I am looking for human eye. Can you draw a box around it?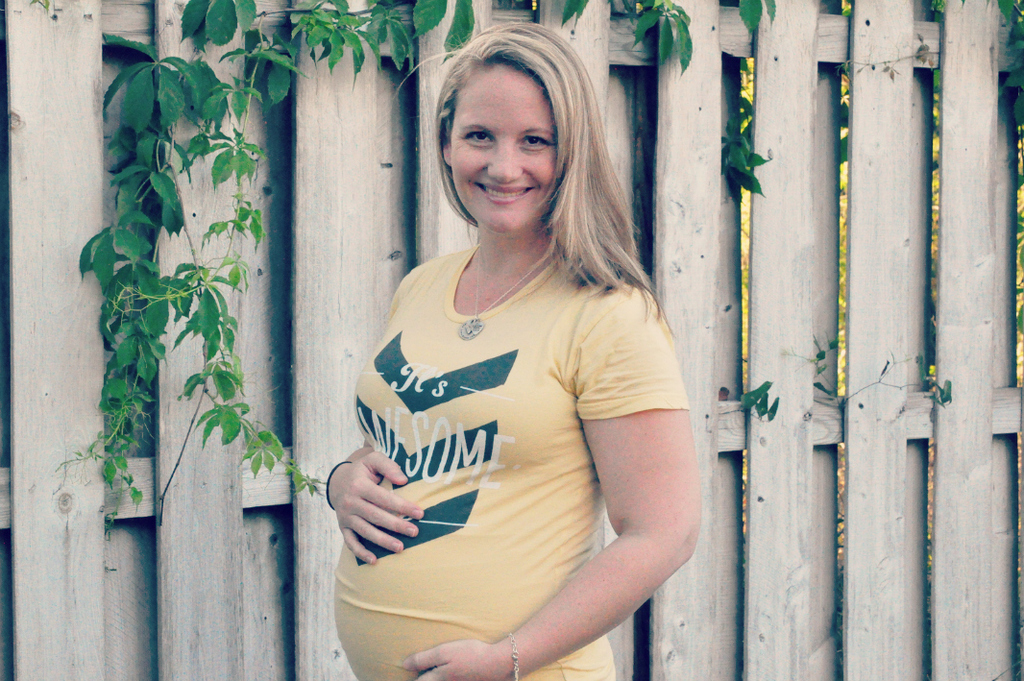
Sure, the bounding box is {"x1": 523, "y1": 132, "x2": 554, "y2": 151}.
